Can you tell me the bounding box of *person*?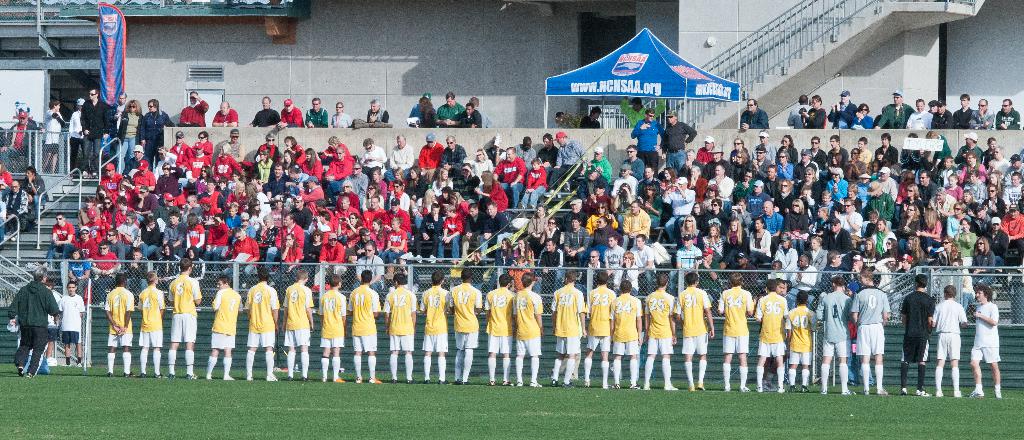
(579, 165, 608, 201).
